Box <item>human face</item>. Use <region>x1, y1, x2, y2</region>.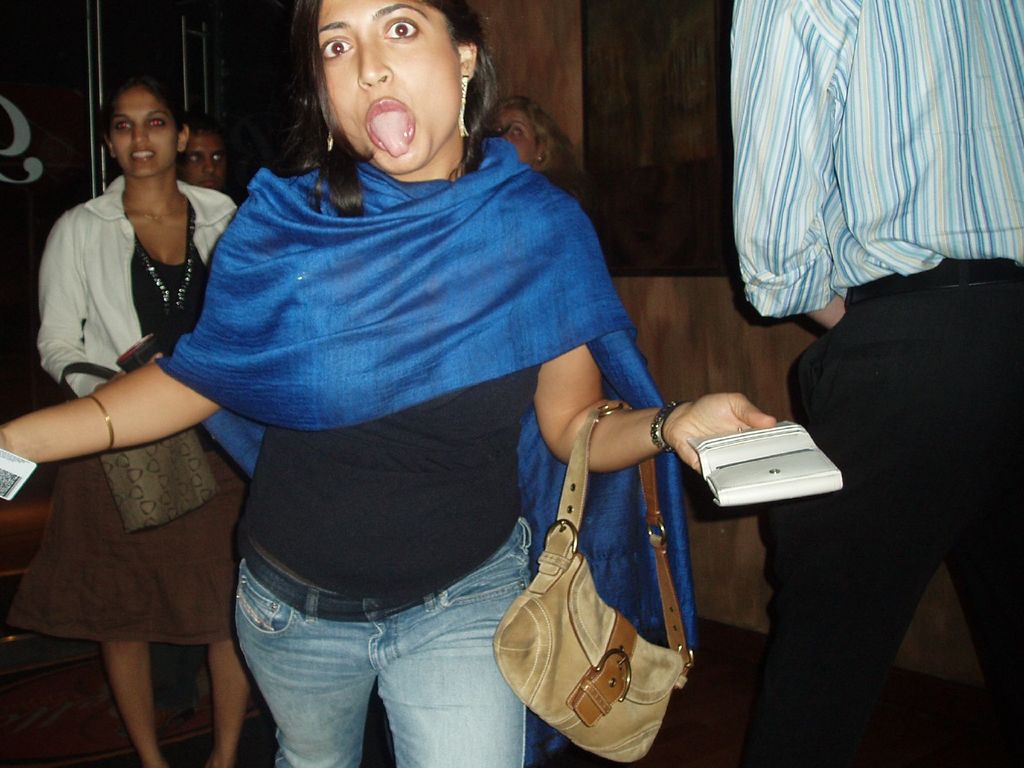
<region>111, 85, 177, 175</region>.
